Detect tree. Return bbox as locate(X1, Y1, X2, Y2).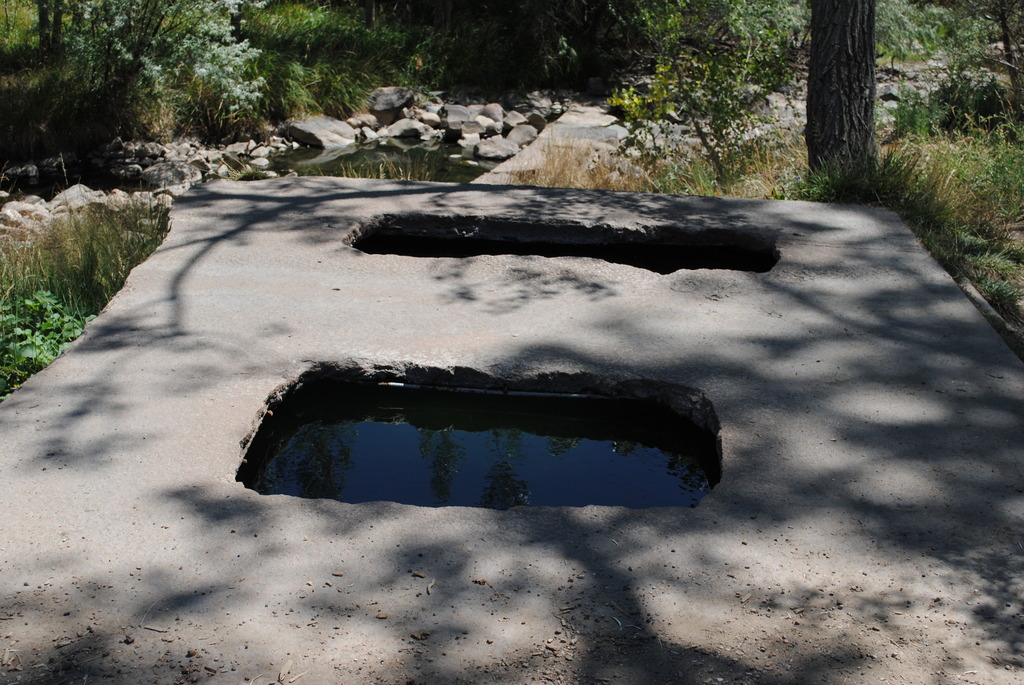
locate(31, 0, 225, 104).
